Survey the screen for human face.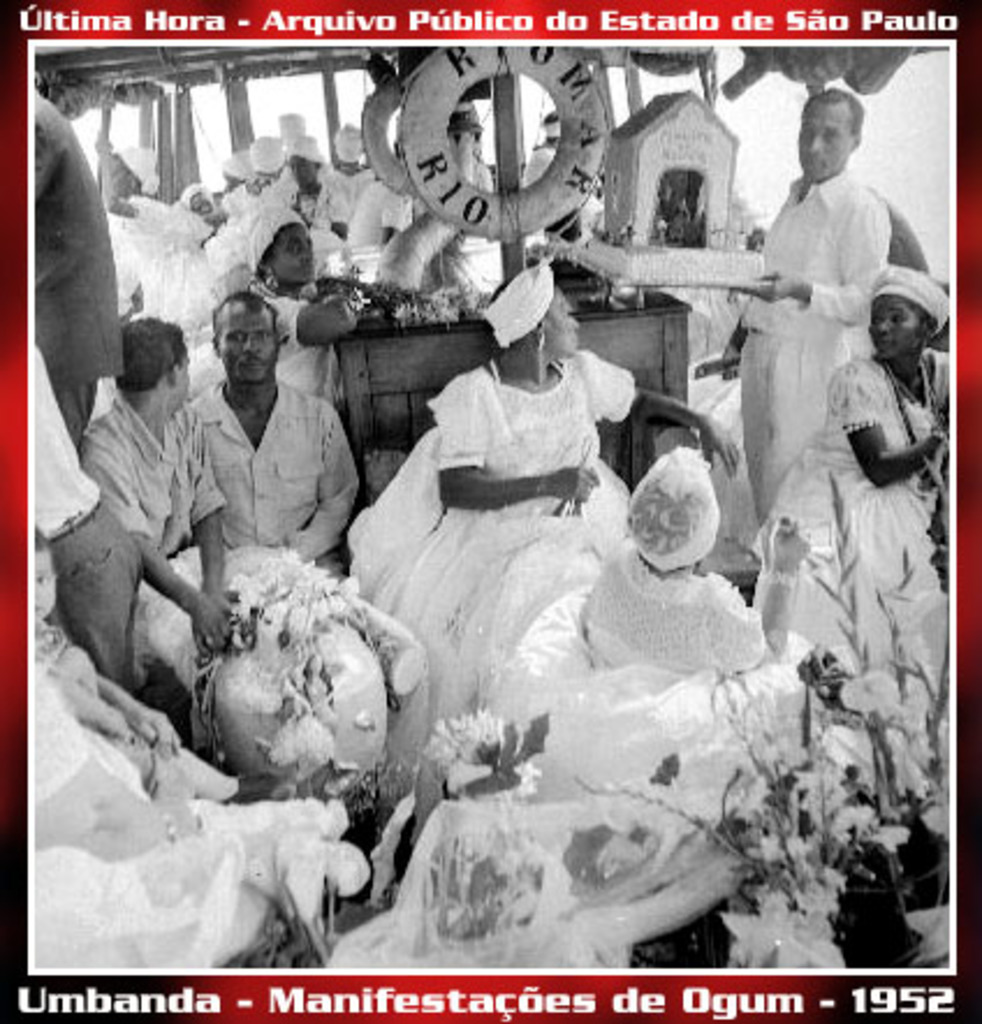
Survey found: {"left": 225, "top": 299, "right": 278, "bottom": 375}.
